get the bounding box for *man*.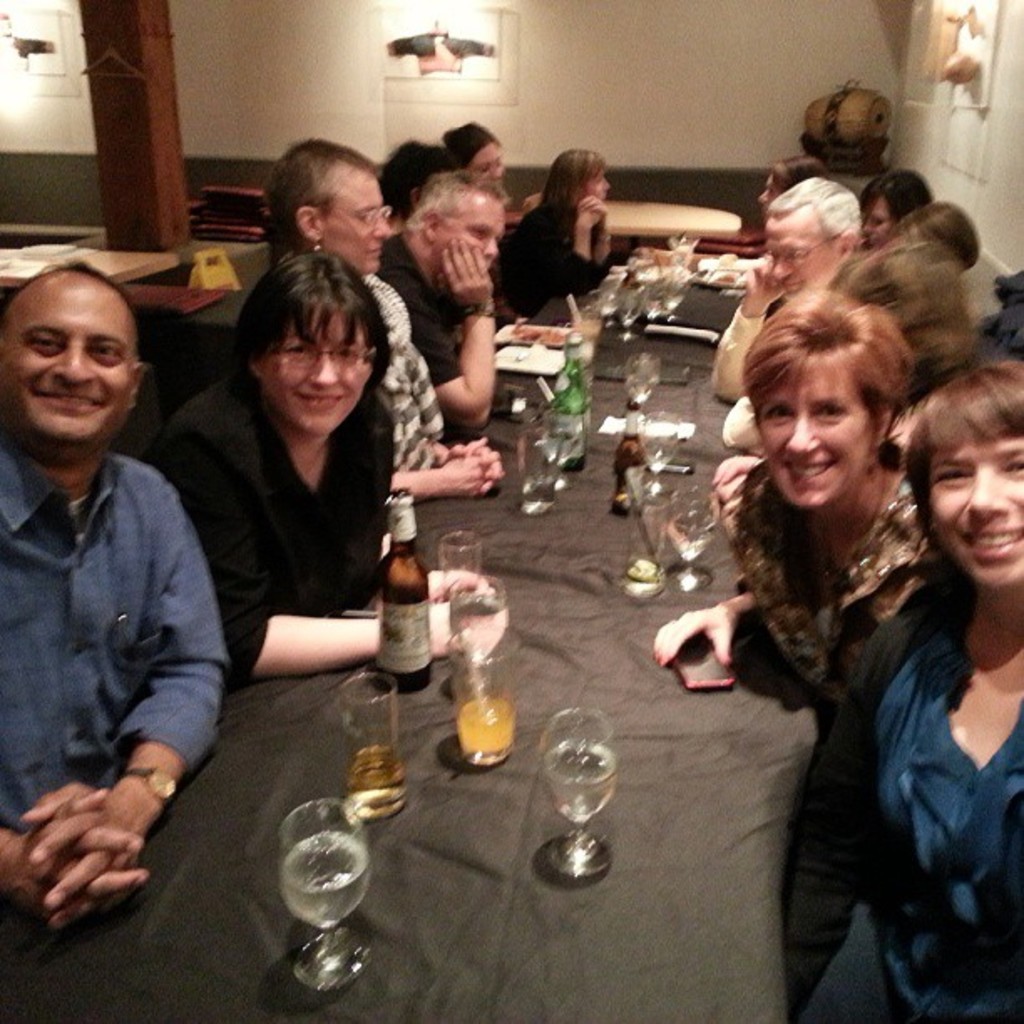
select_region(376, 169, 522, 422).
